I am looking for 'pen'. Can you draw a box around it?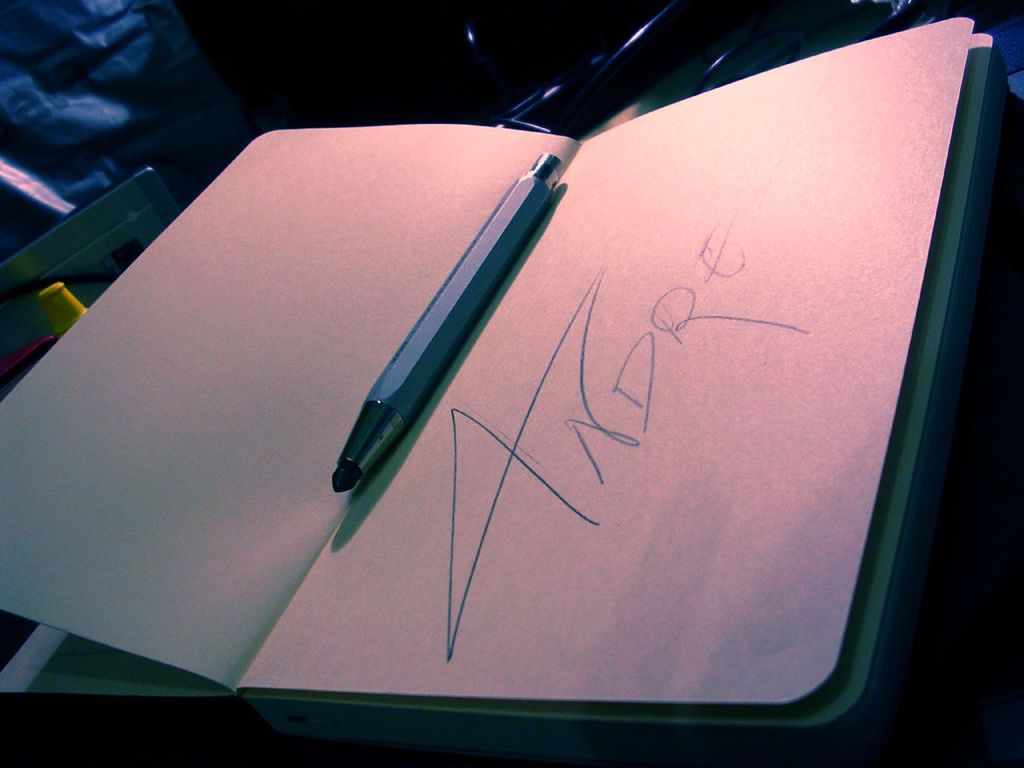
Sure, the bounding box is [x1=325, y1=153, x2=567, y2=485].
